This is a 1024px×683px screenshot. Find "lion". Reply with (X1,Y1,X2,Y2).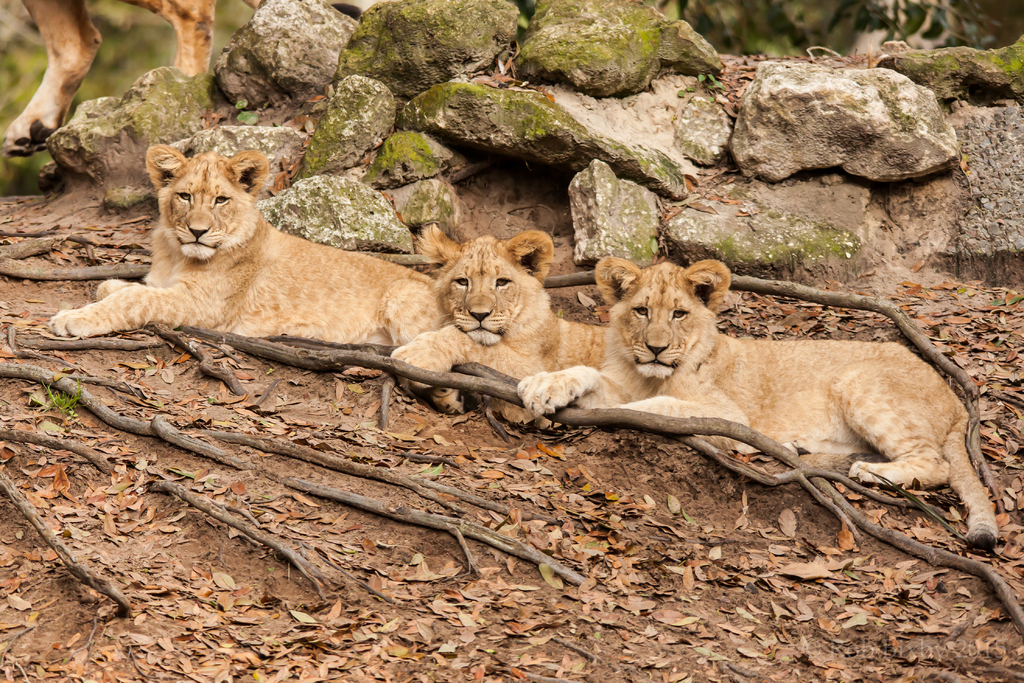
(516,261,1001,554).
